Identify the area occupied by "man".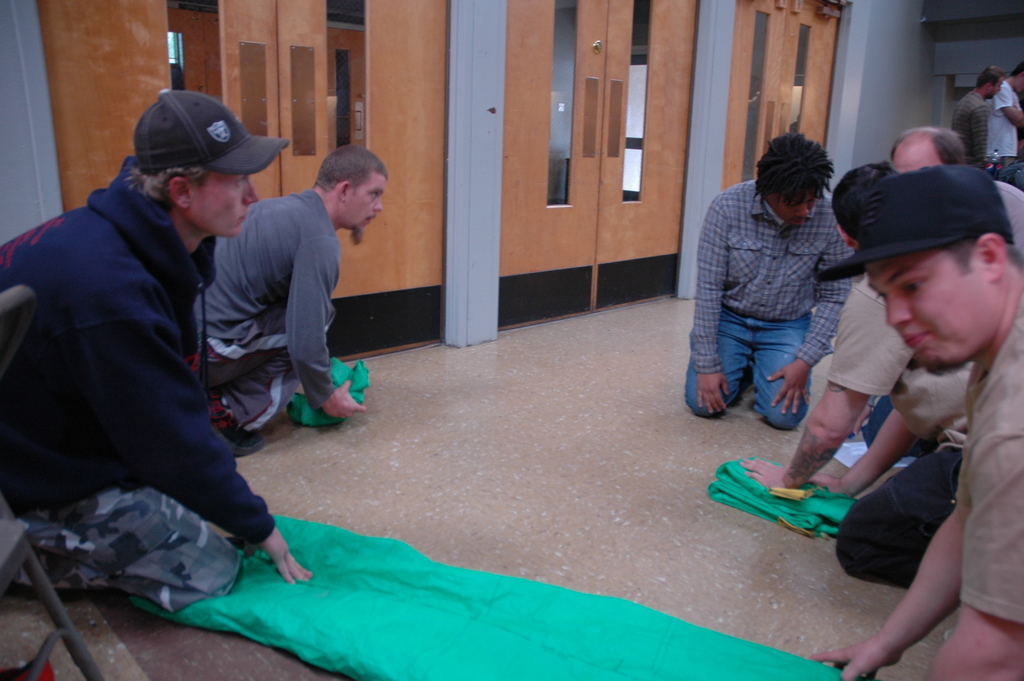
Area: region(191, 144, 385, 453).
